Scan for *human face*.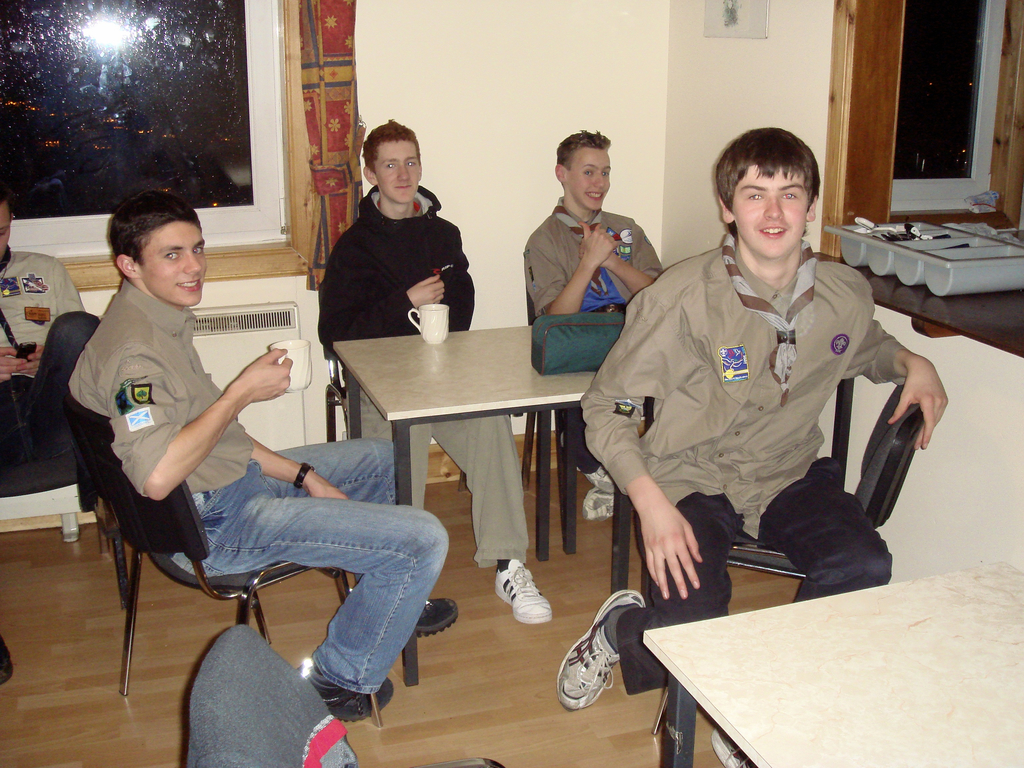
Scan result: [568,150,613,214].
